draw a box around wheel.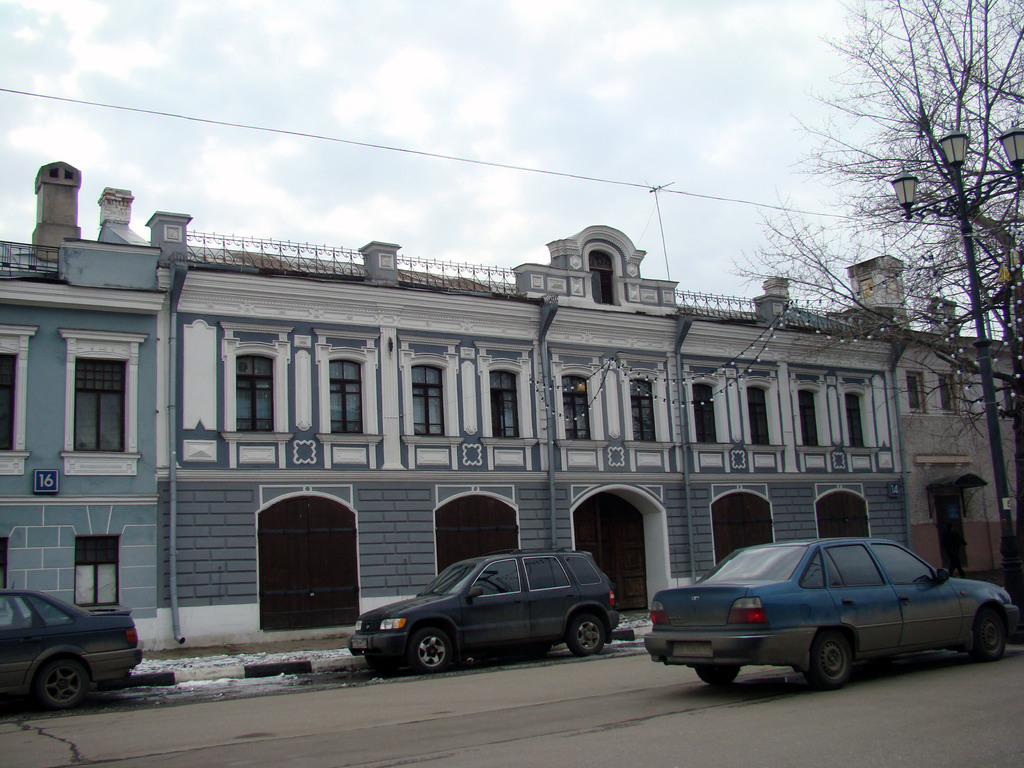
{"x1": 686, "y1": 658, "x2": 748, "y2": 684}.
